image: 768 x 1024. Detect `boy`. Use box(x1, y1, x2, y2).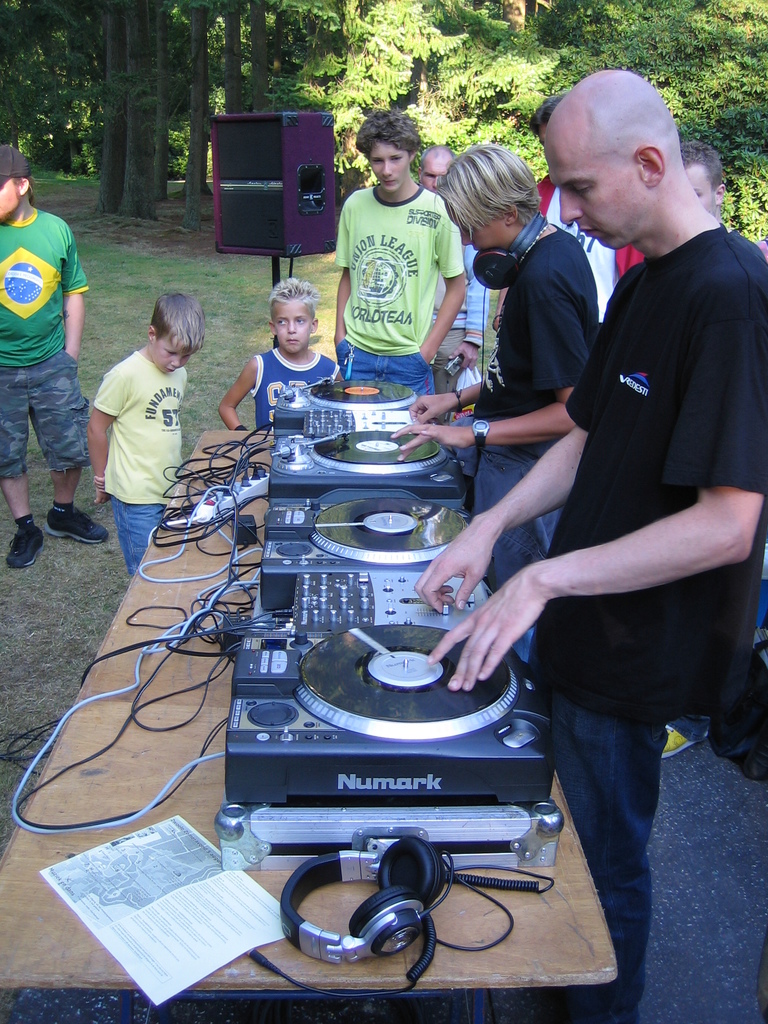
box(0, 147, 109, 580).
